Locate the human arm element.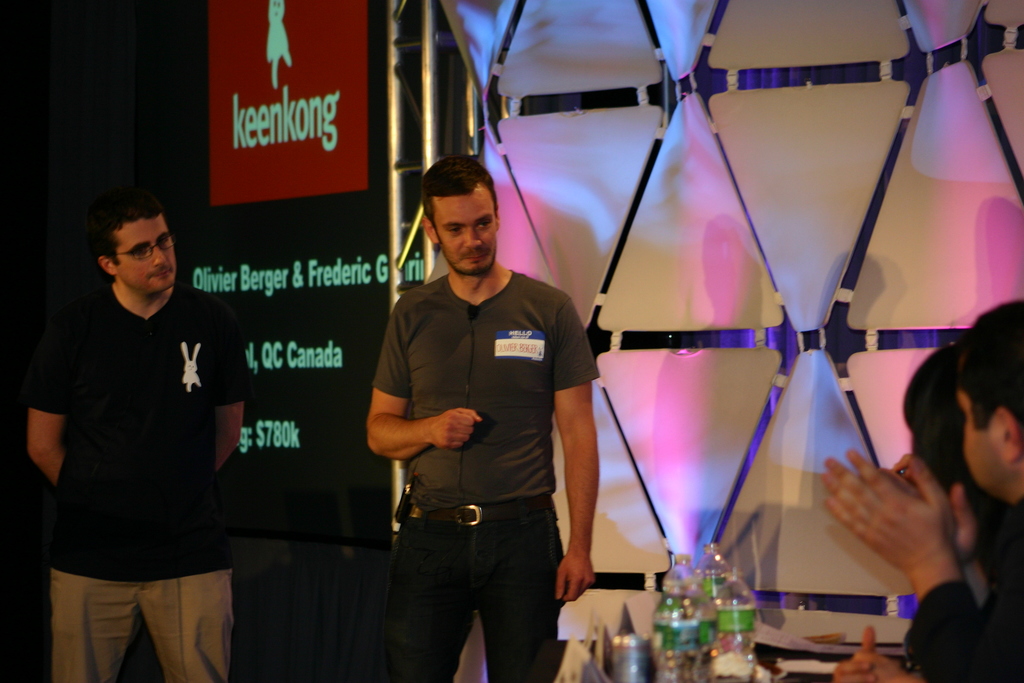
Element bbox: (left=550, top=298, right=600, bottom=602).
